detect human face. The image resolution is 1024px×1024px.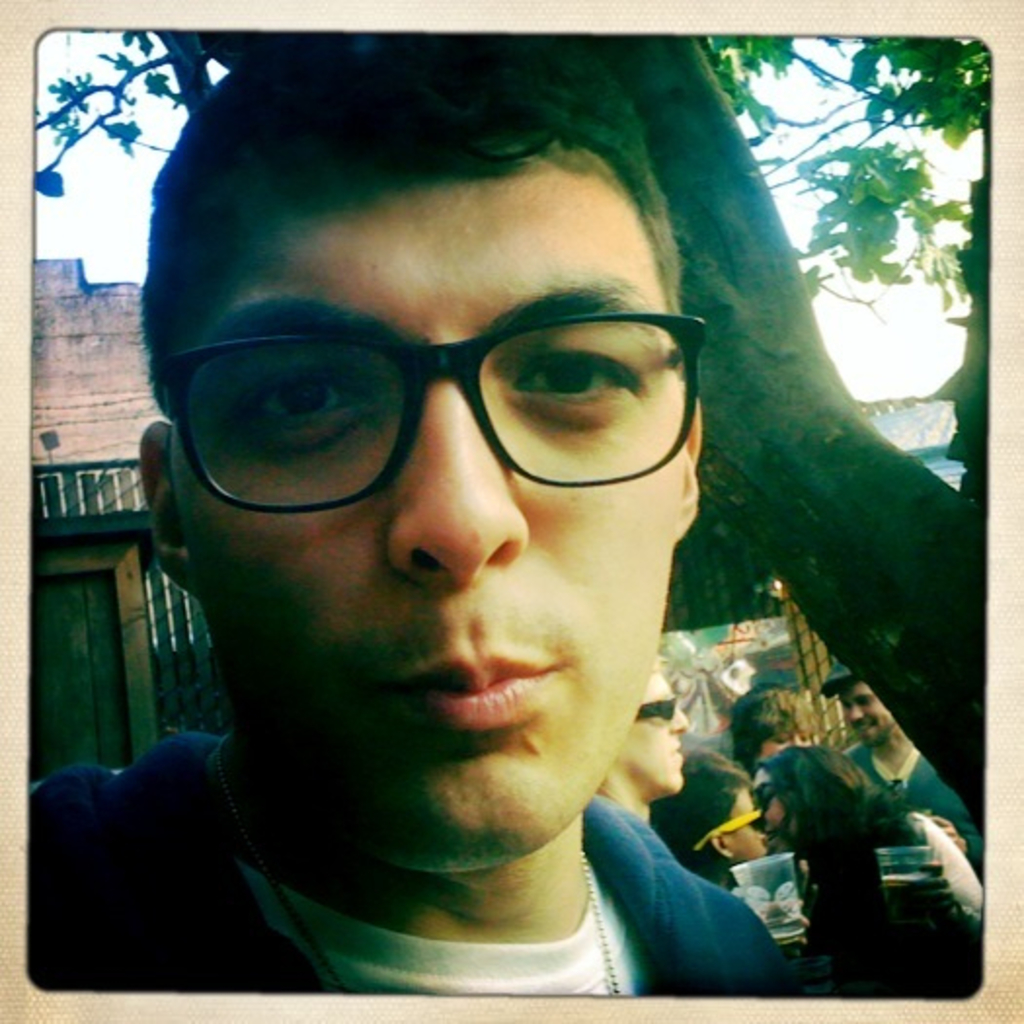
(835, 681, 895, 749).
